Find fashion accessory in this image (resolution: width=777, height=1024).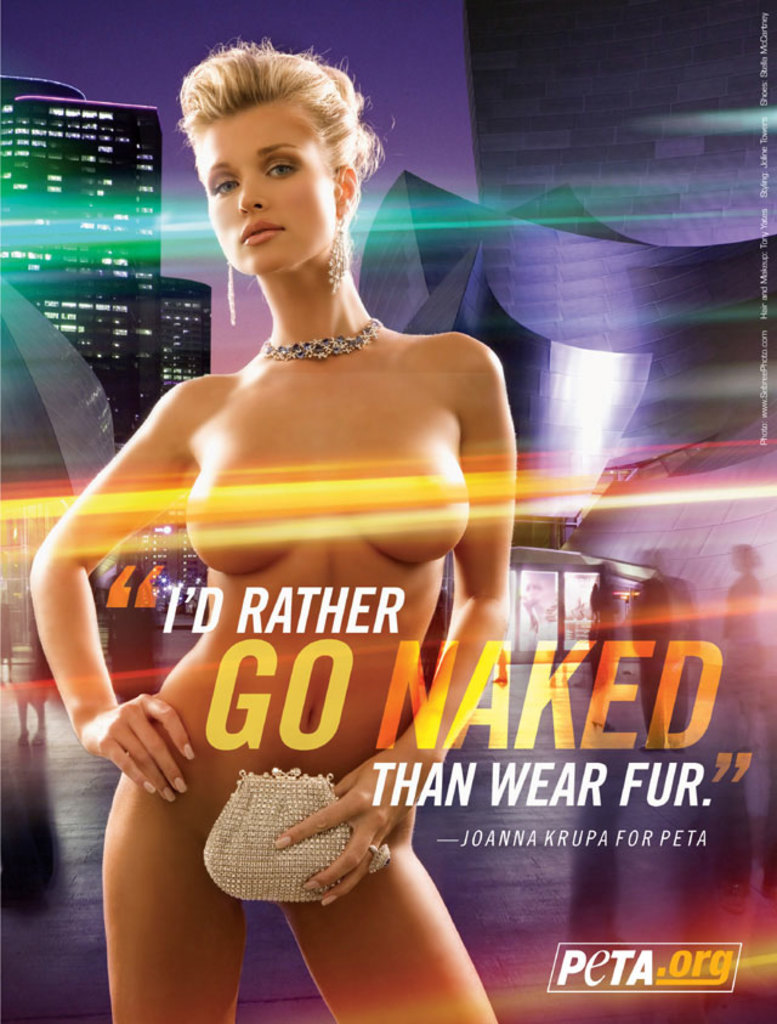
(260,319,381,361).
